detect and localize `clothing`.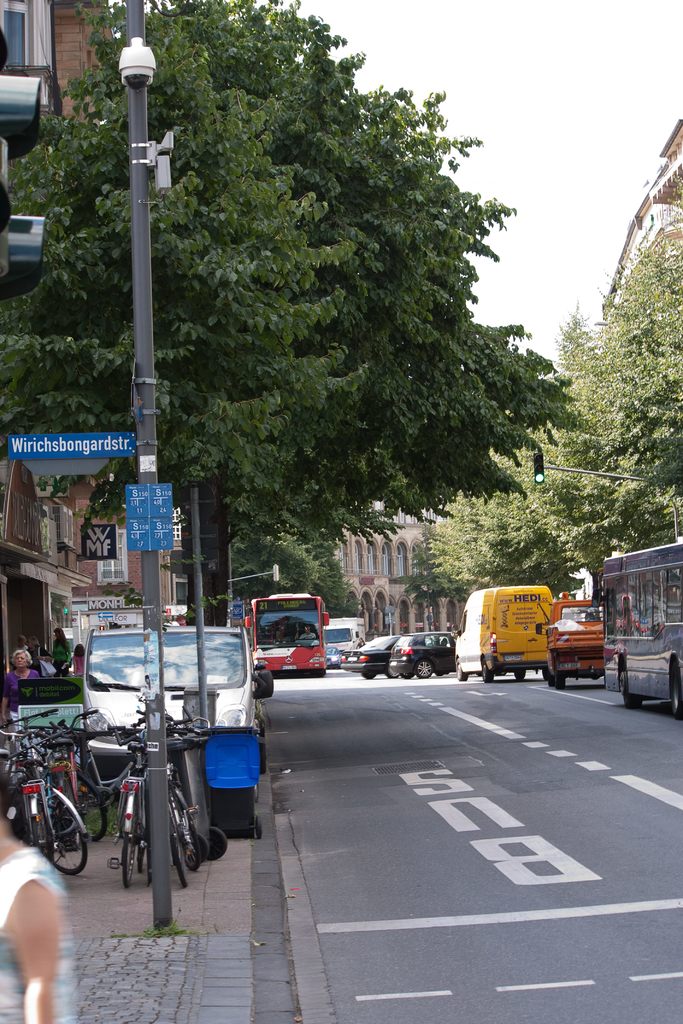
Localized at x1=0, y1=664, x2=29, y2=707.
